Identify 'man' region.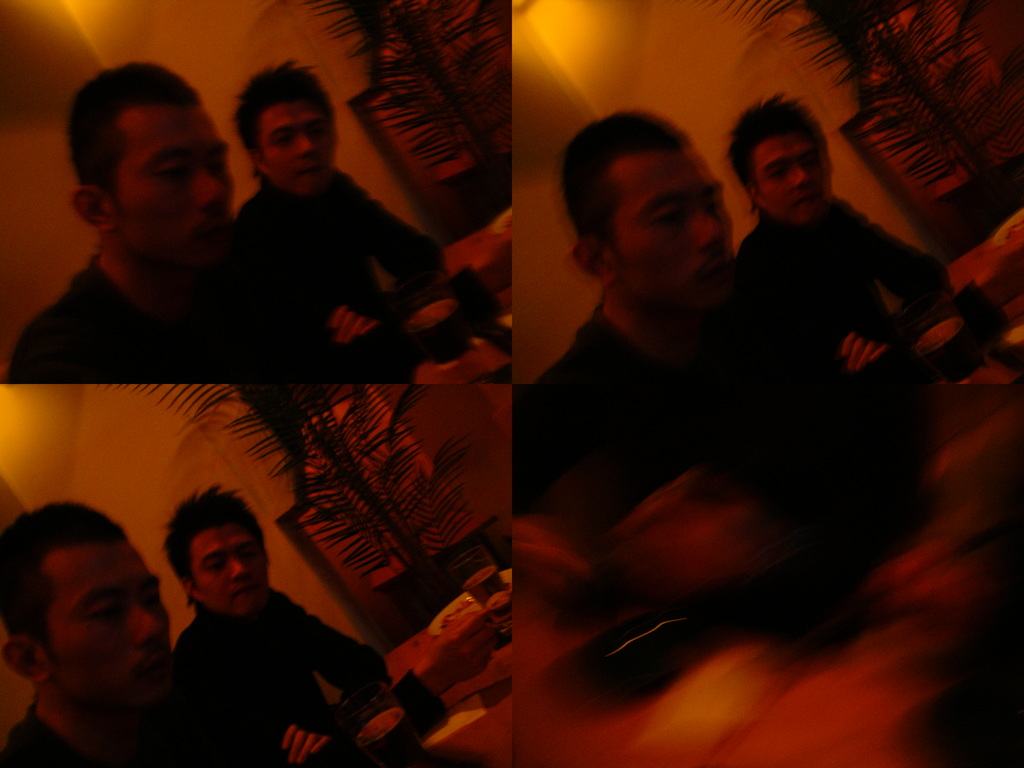
Region: BBox(226, 61, 513, 383).
